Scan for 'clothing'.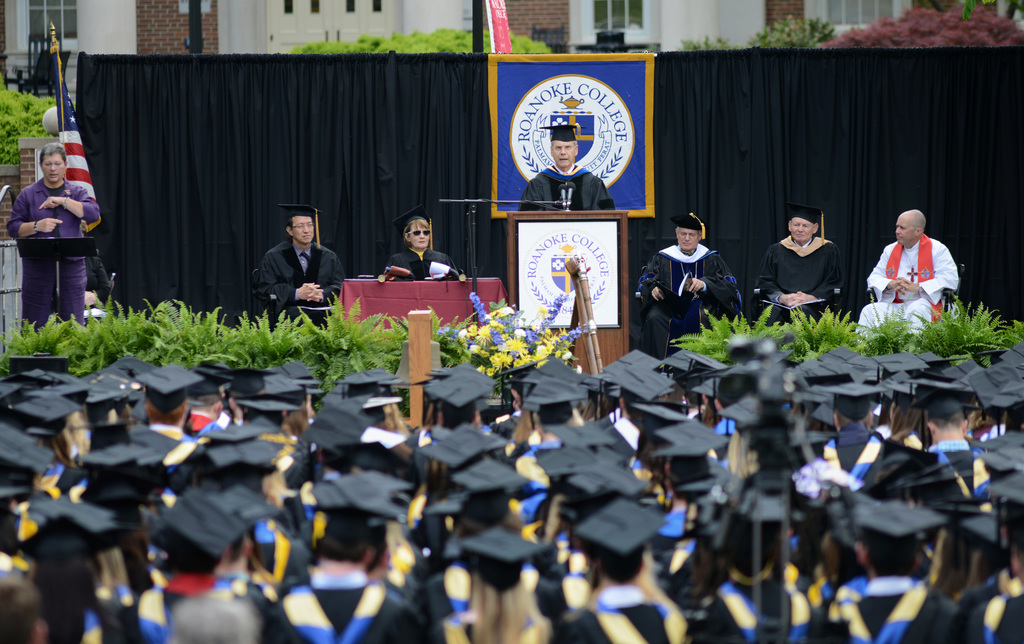
Scan result: detection(530, 163, 616, 208).
